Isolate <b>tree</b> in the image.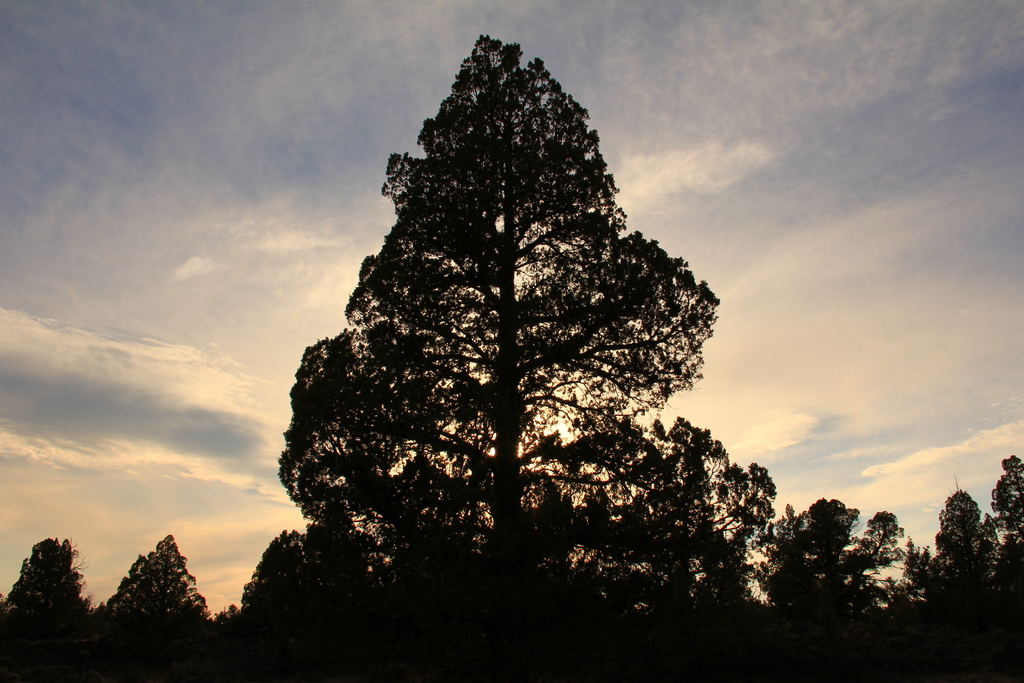
Isolated region: region(0, 538, 81, 682).
